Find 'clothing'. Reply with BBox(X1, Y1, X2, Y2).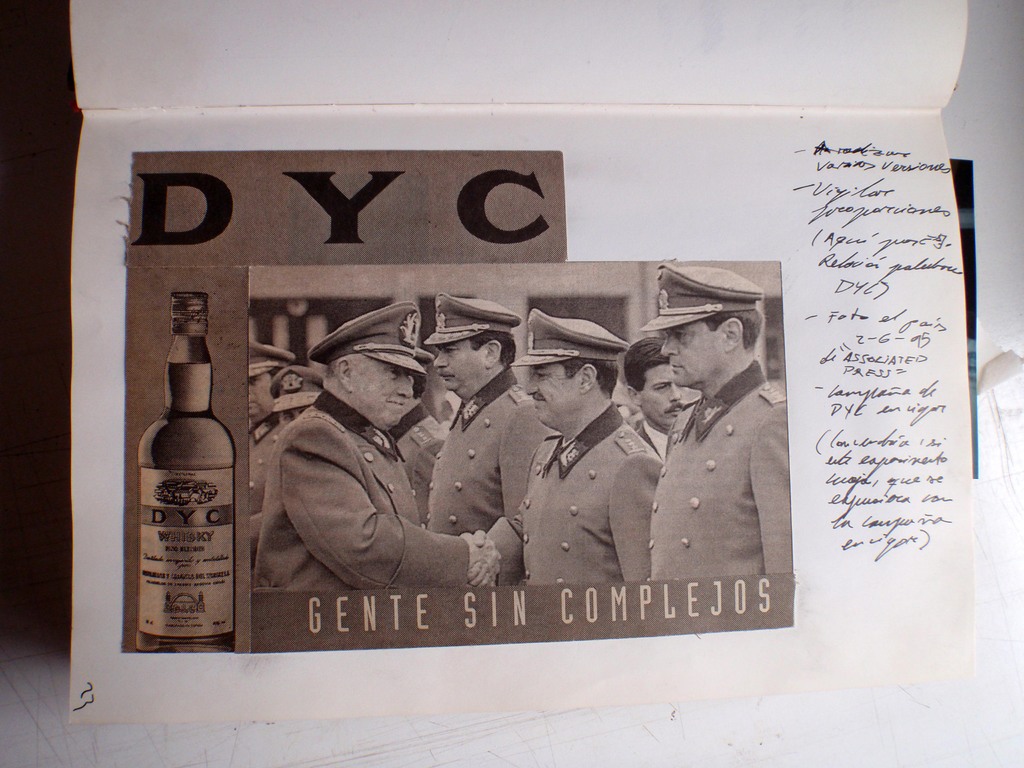
BBox(387, 401, 449, 524).
